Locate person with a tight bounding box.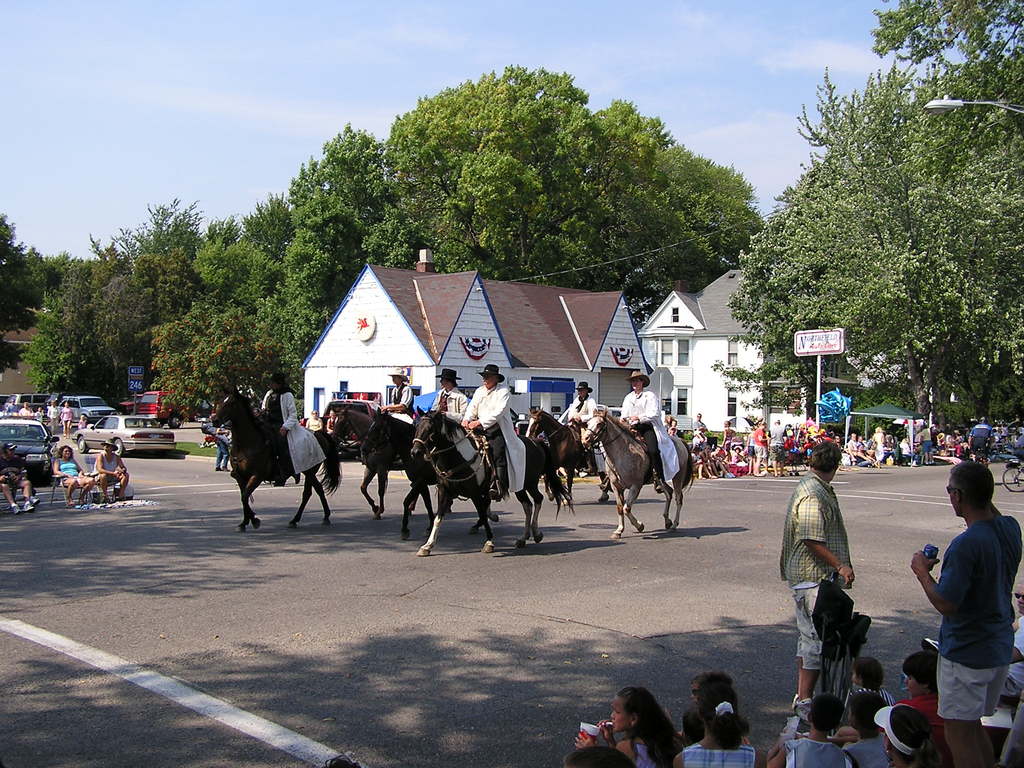
{"x1": 842, "y1": 686, "x2": 893, "y2": 767}.
